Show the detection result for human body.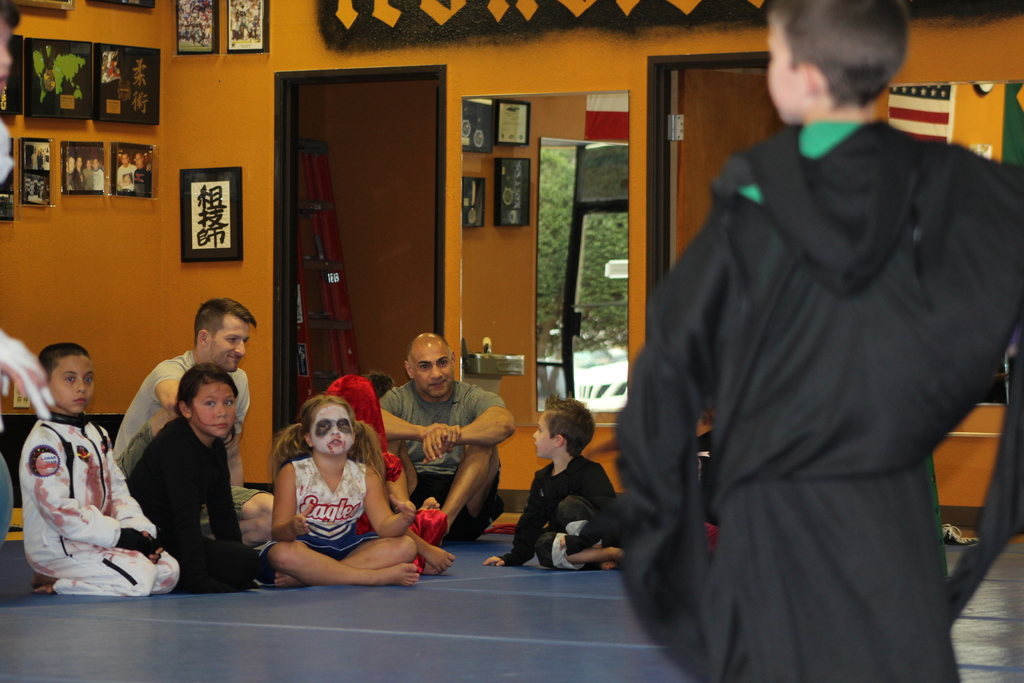
x1=109, y1=347, x2=283, y2=554.
